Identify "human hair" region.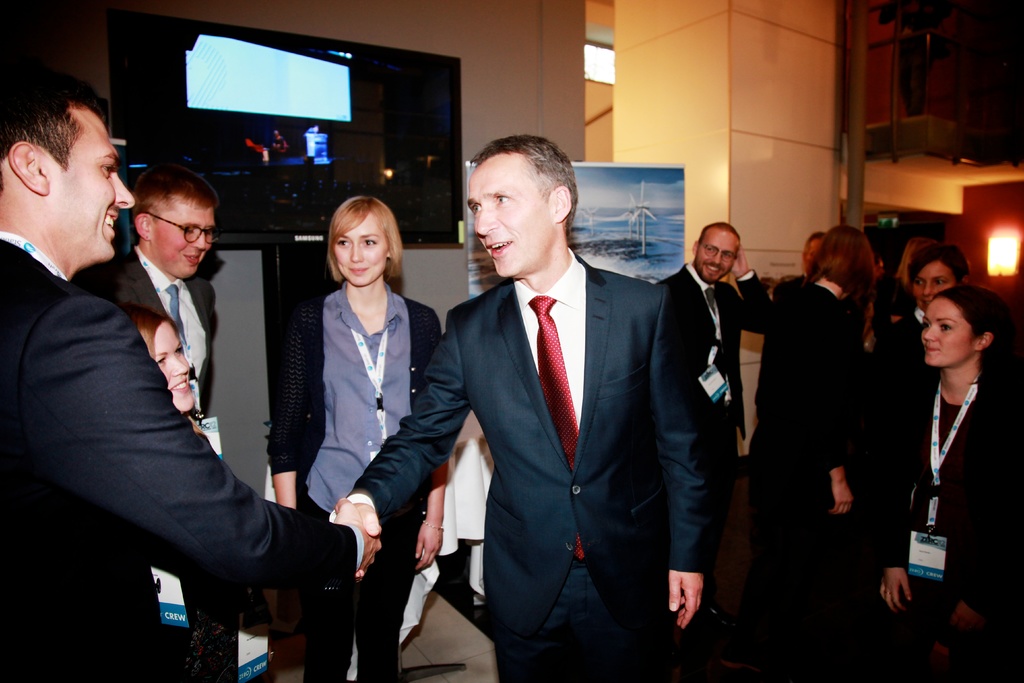
Region: 0 69 104 198.
